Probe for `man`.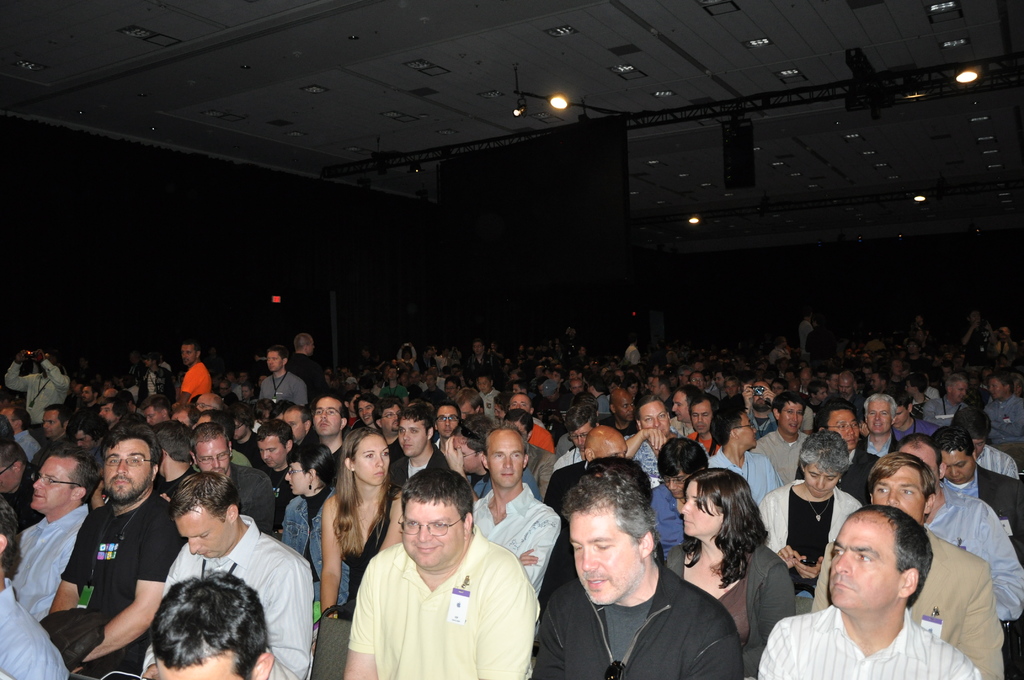
Probe result: [x1=4, y1=437, x2=102, y2=620].
